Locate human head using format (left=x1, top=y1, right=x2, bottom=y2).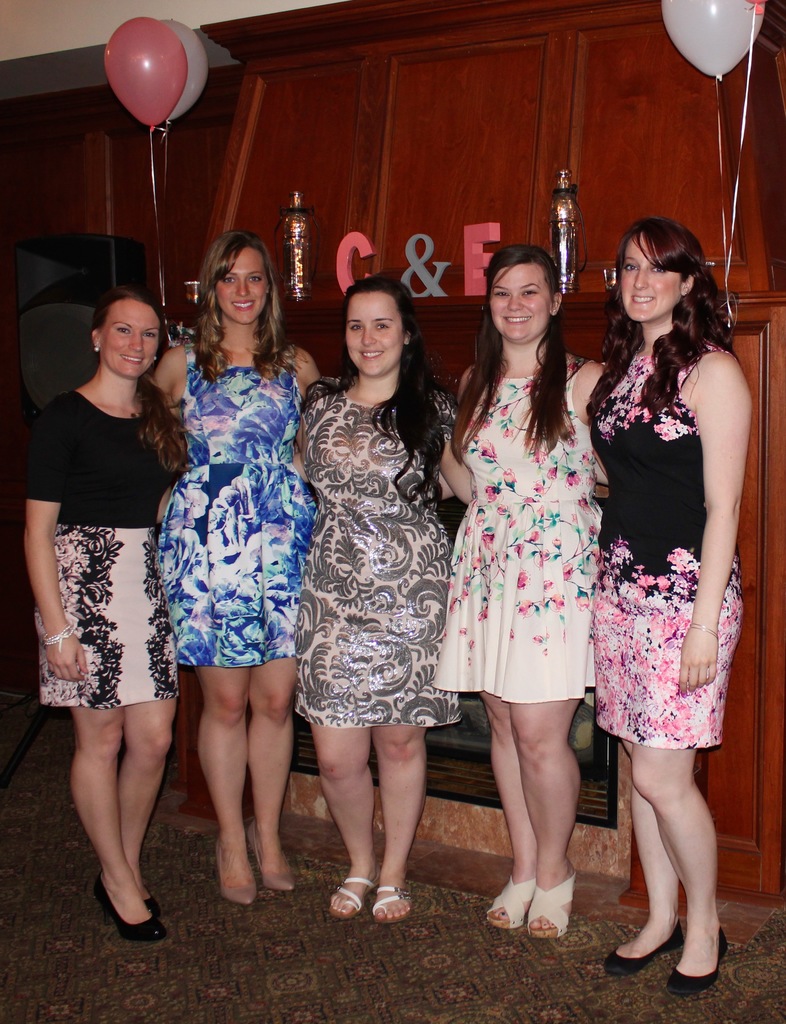
(left=341, top=273, right=419, bottom=377).
